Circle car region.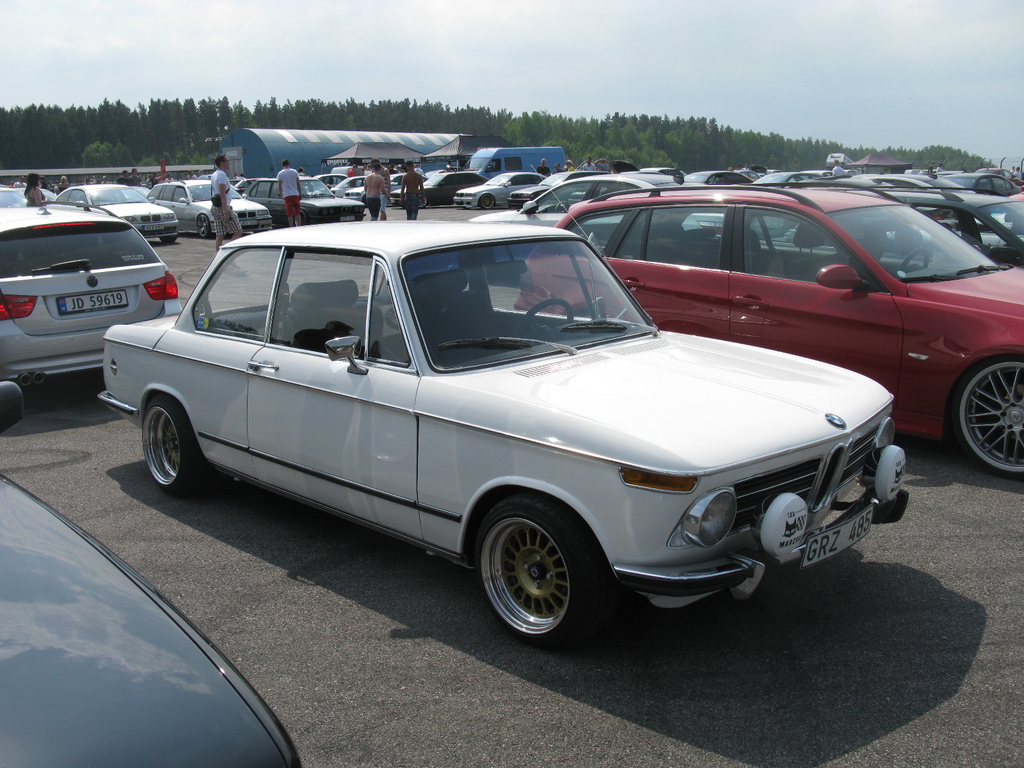
Region: 59/184/179/240.
